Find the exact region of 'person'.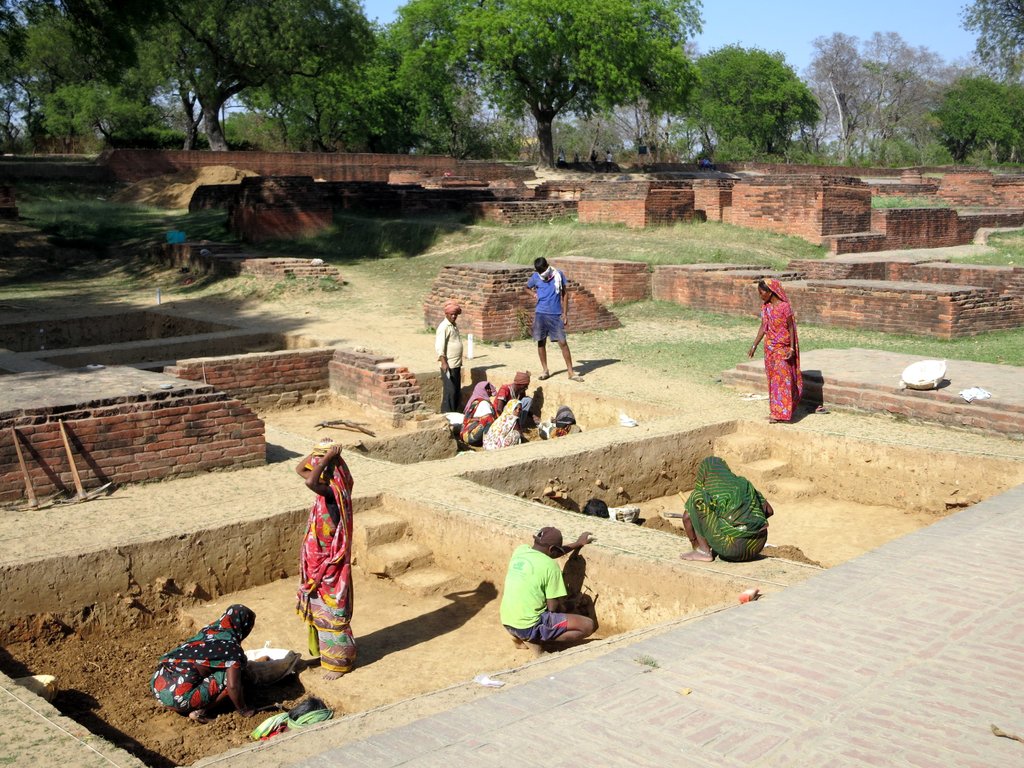
Exact region: {"x1": 435, "y1": 303, "x2": 468, "y2": 416}.
